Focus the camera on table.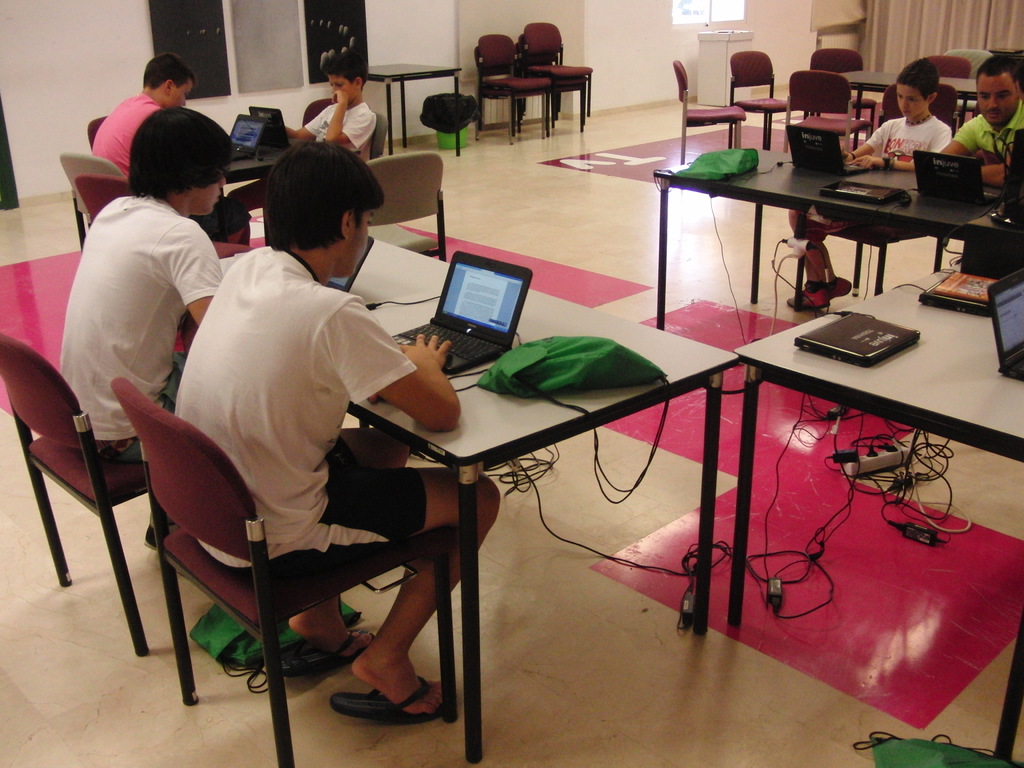
Focus region: [x1=218, y1=235, x2=741, y2=765].
